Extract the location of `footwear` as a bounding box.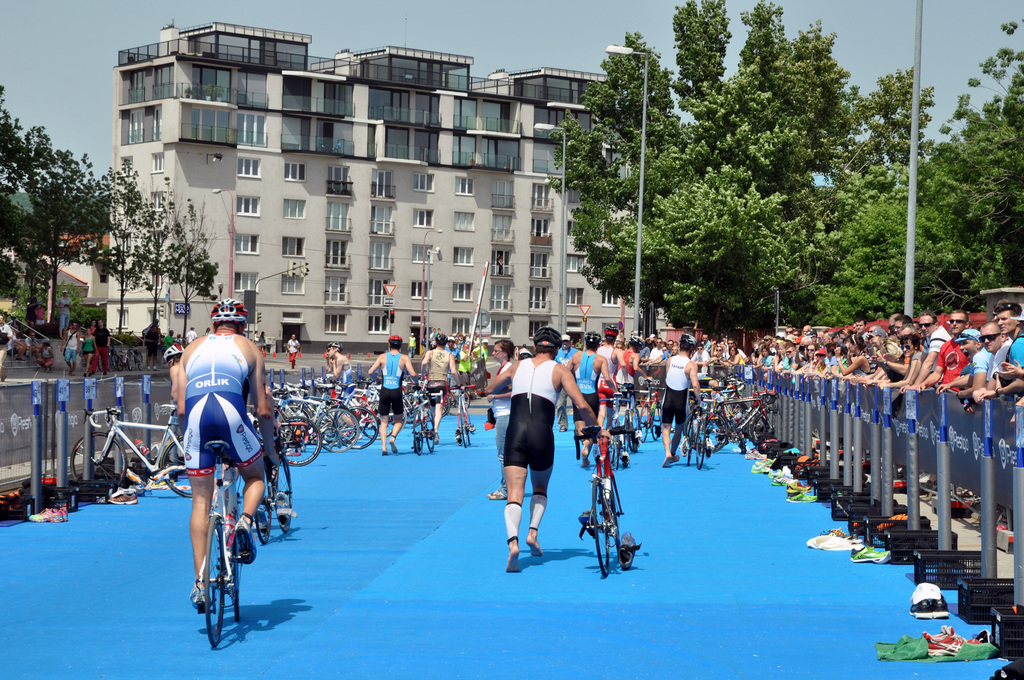
<box>101,368,108,378</box>.
